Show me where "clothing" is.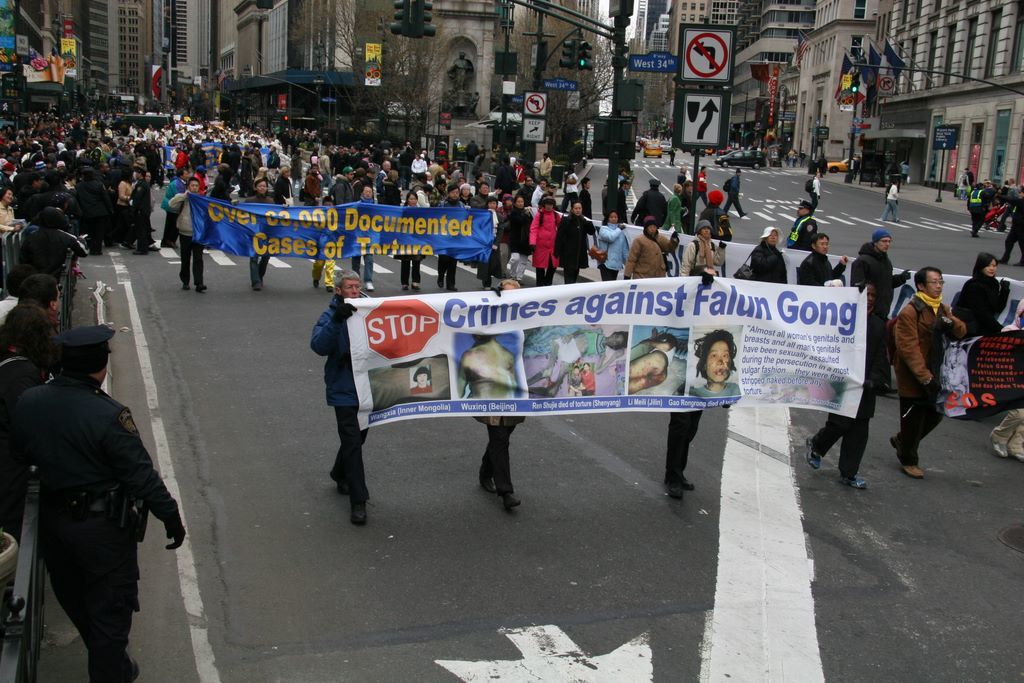
"clothing" is at (947, 264, 1016, 335).
